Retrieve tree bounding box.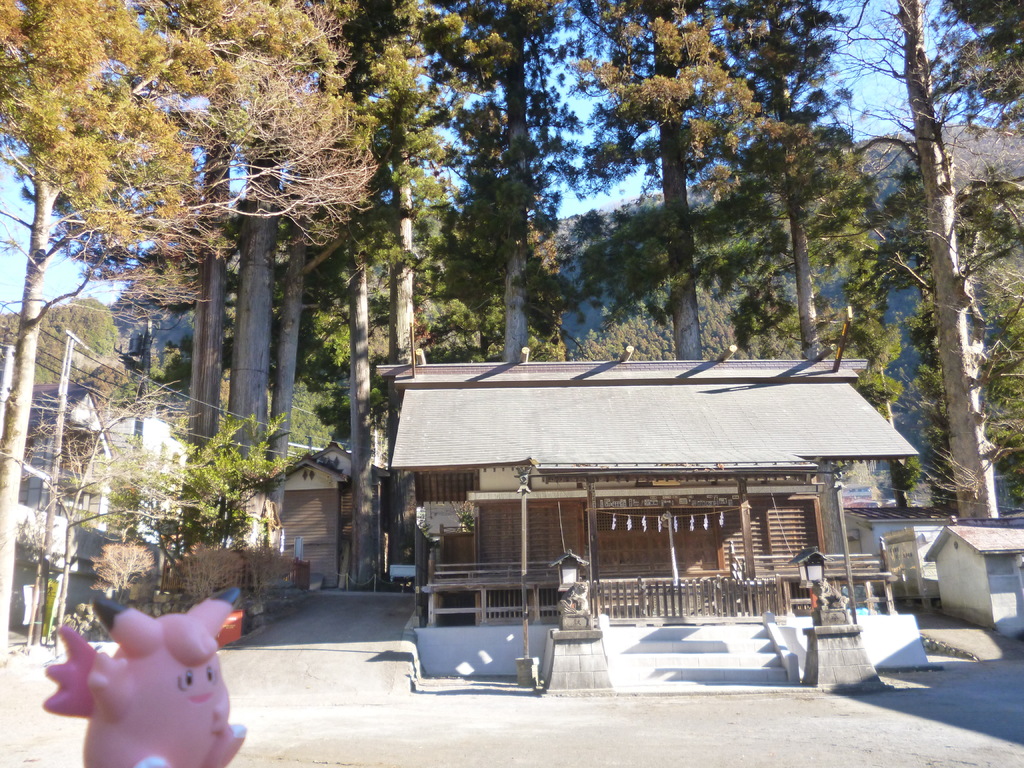
Bounding box: [569,0,803,365].
